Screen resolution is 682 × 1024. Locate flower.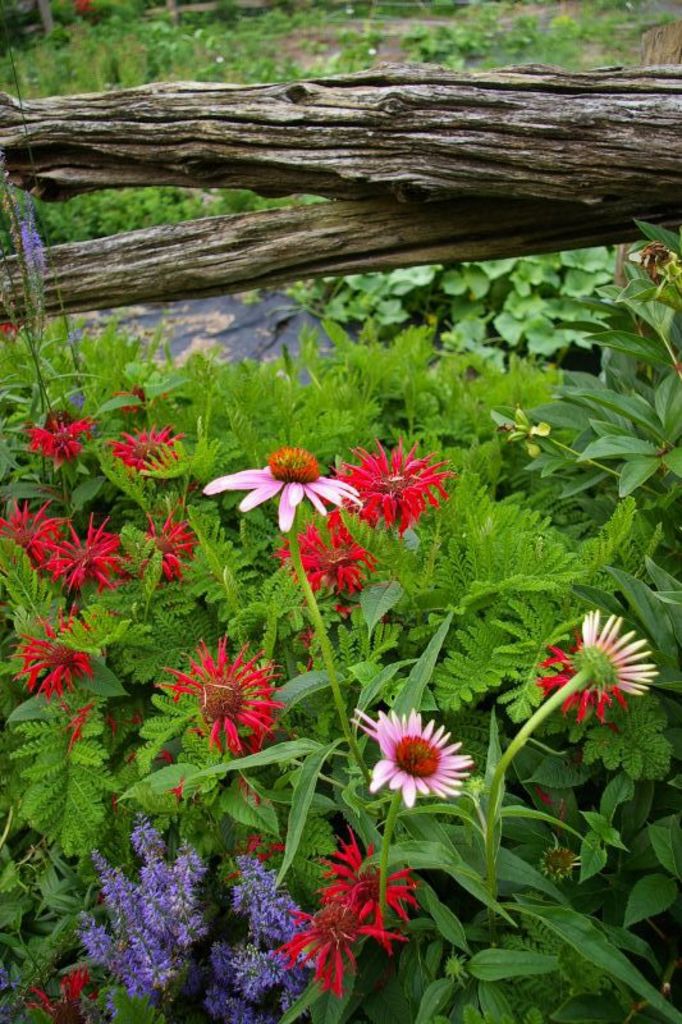
region(106, 425, 187, 468).
